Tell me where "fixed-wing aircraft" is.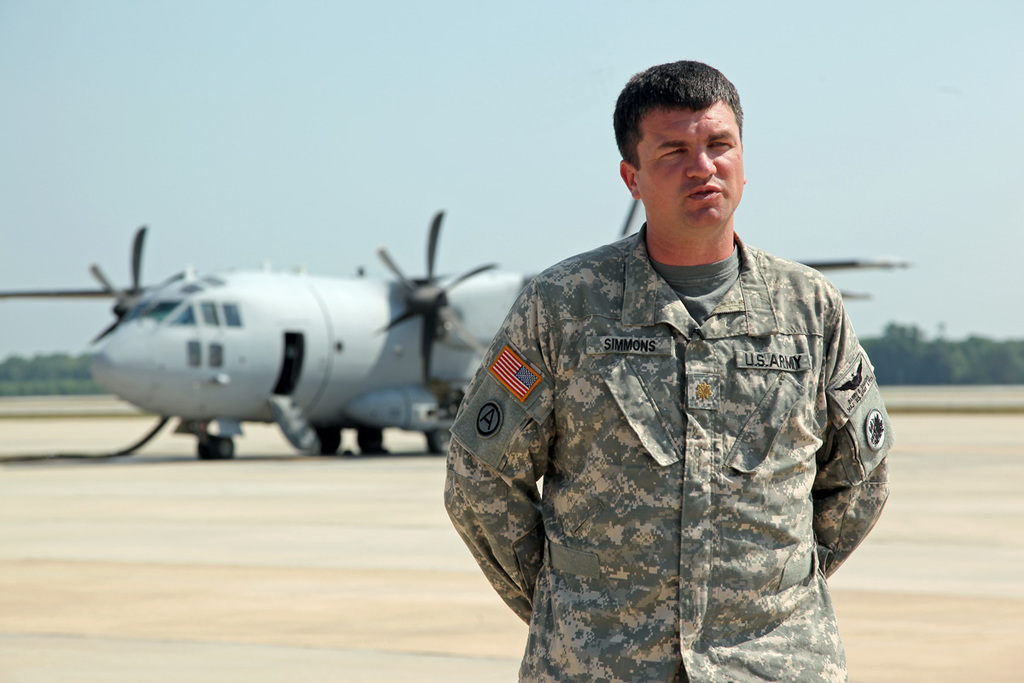
"fixed-wing aircraft" is at 85 196 912 454.
